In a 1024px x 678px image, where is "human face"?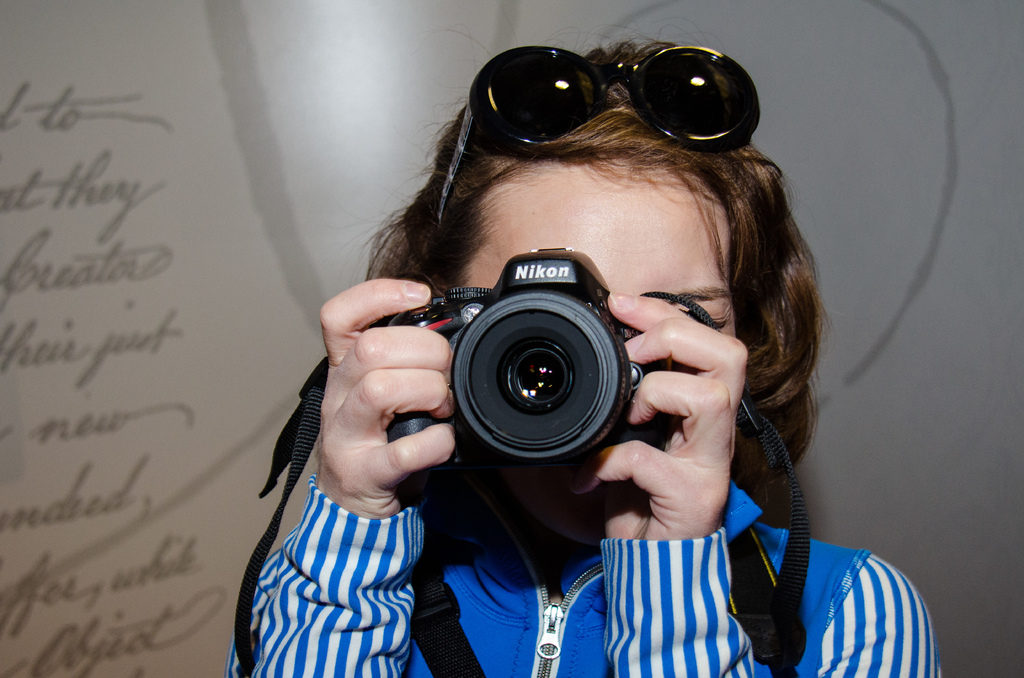
[left=468, top=172, right=735, bottom=329].
